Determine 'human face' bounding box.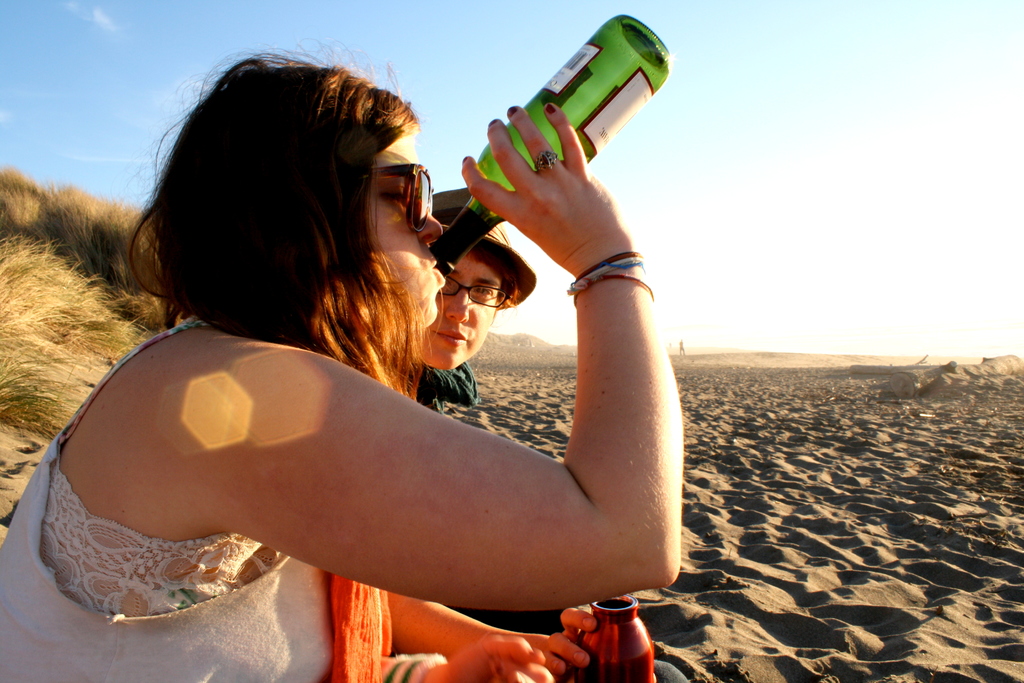
Determined: [422,248,505,369].
